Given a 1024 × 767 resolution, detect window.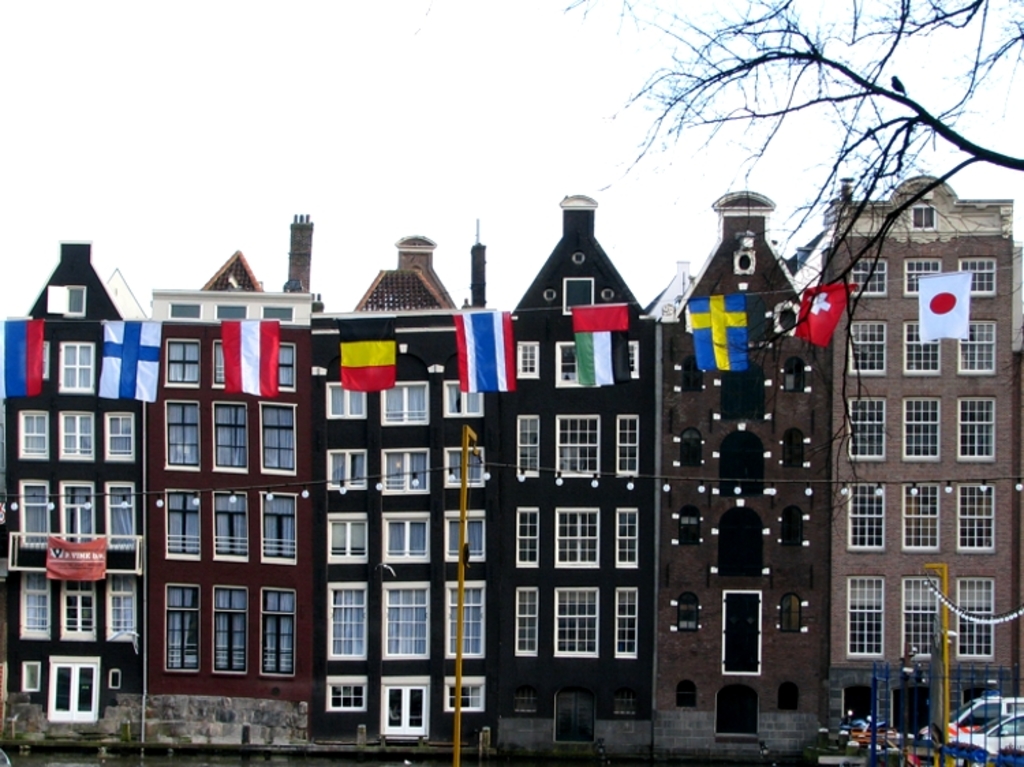
left=683, top=429, right=700, bottom=465.
